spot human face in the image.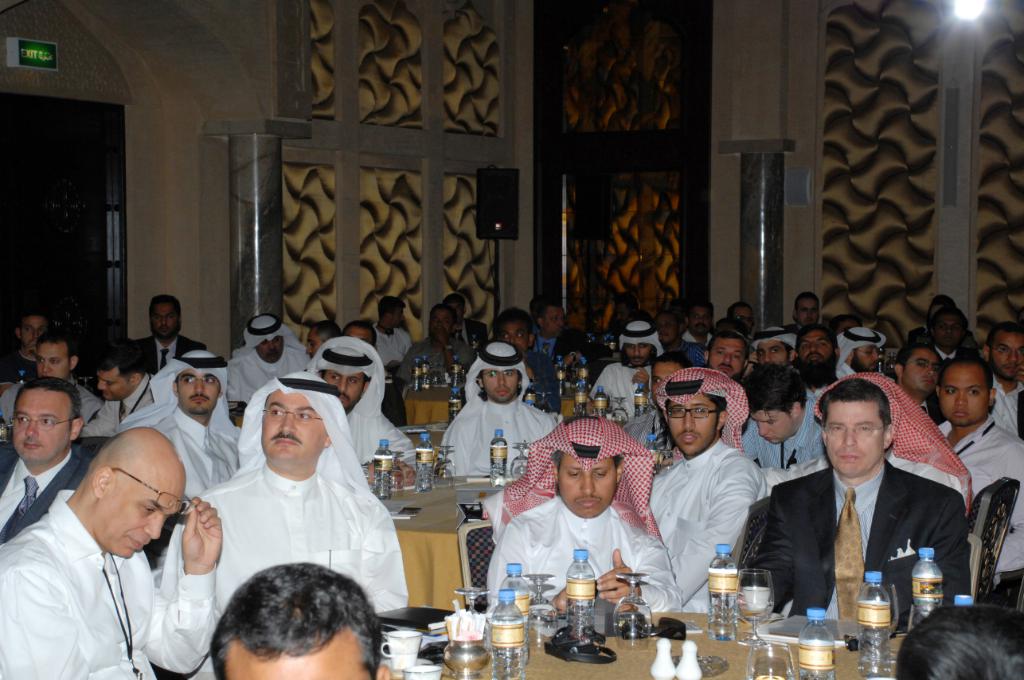
human face found at Rect(690, 305, 710, 334).
